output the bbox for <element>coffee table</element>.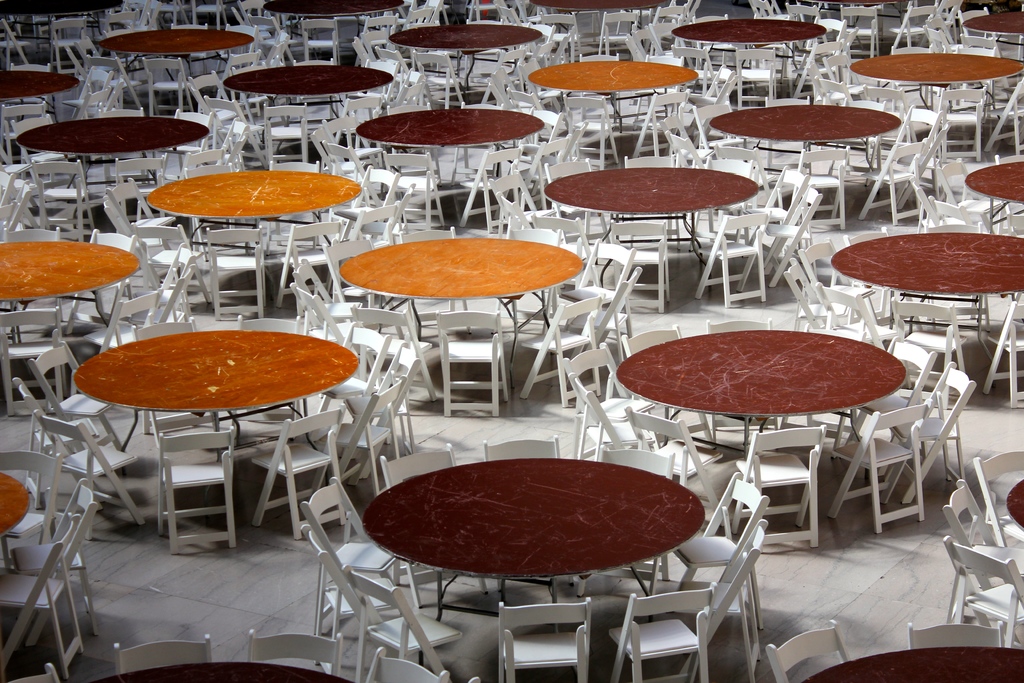
x1=99, y1=661, x2=353, y2=682.
